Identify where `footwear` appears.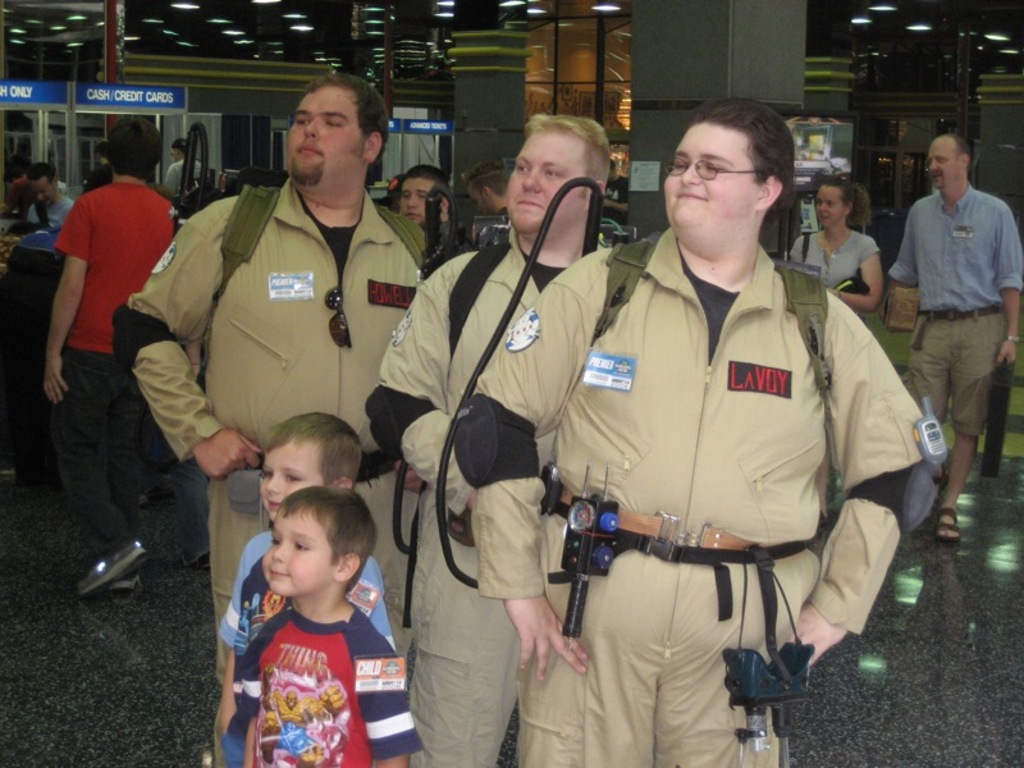
Appears at box=[936, 506, 956, 547].
